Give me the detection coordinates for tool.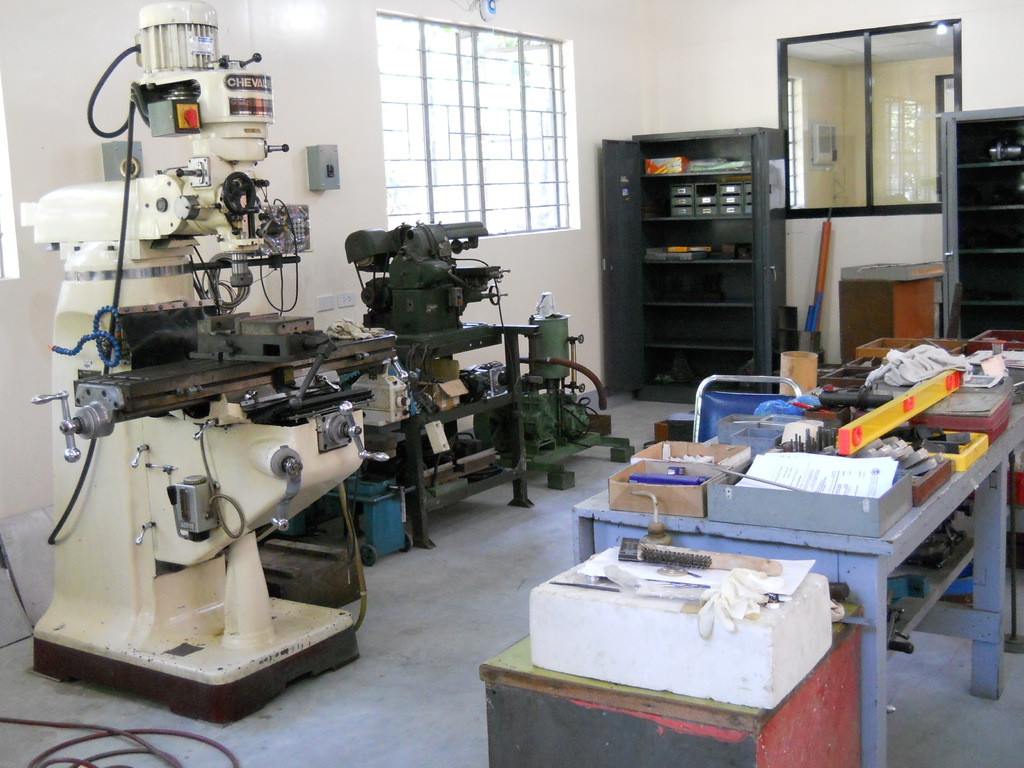
bbox=(351, 223, 596, 533).
